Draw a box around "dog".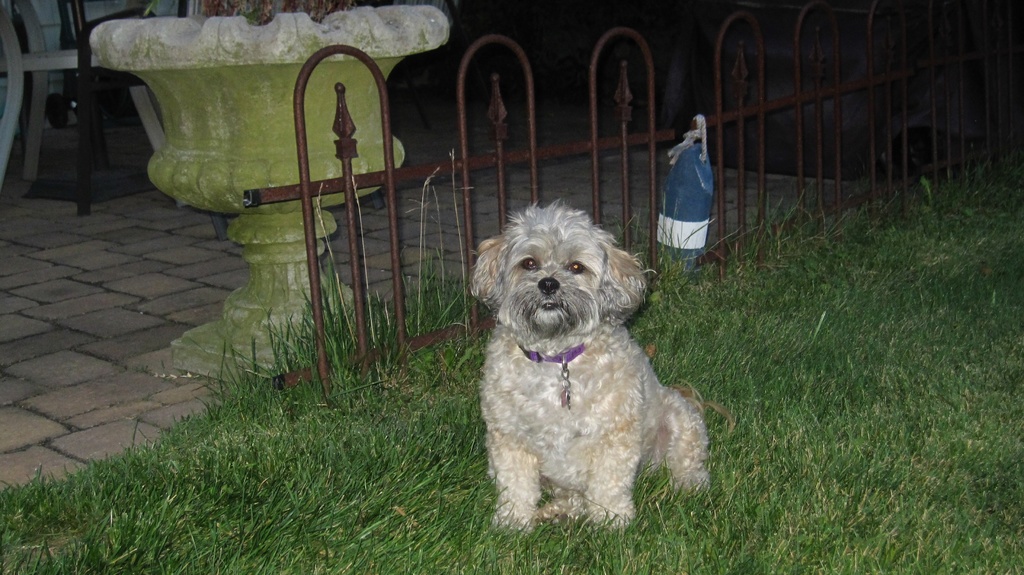
[left=470, top=202, right=736, bottom=537].
